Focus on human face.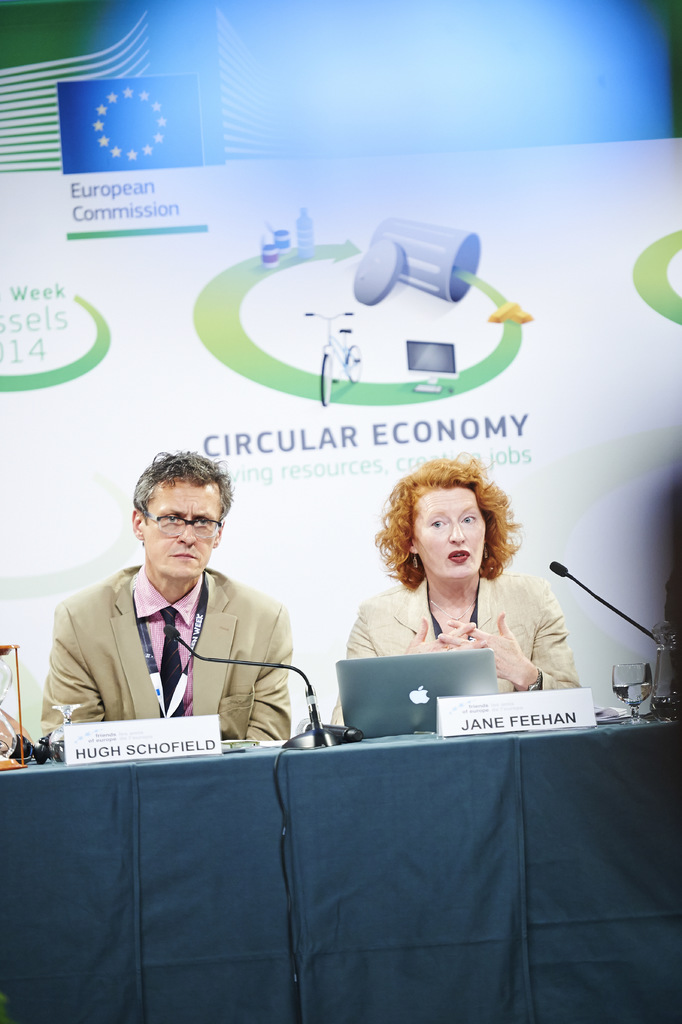
Focused at region(144, 478, 212, 580).
